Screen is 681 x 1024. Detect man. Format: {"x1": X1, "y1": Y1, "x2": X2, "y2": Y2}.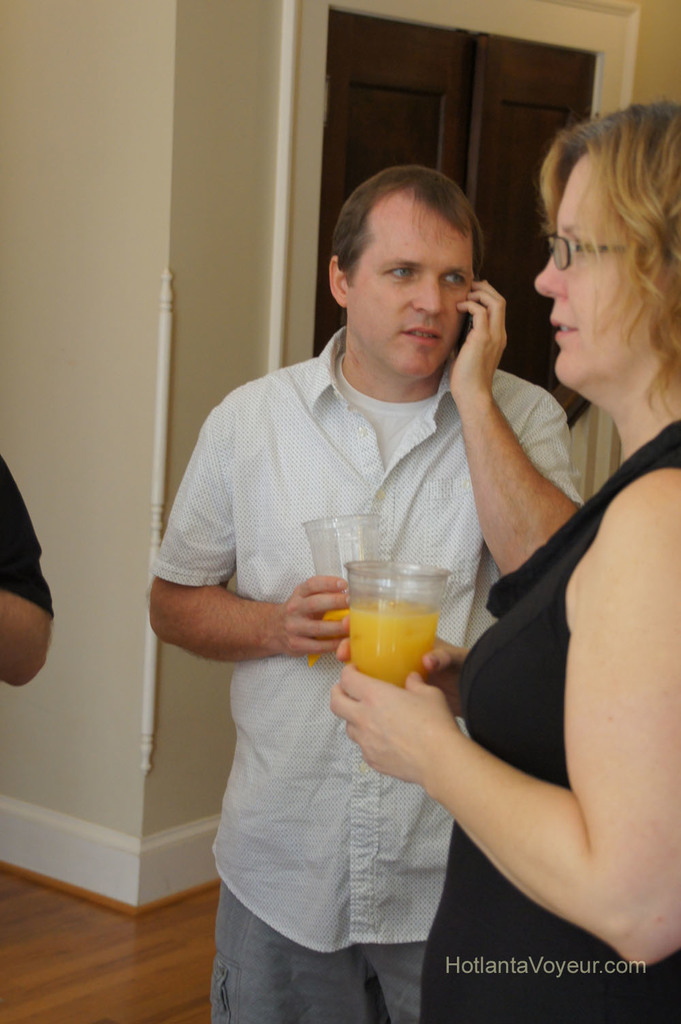
{"x1": 172, "y1": 149, "x2": 620, "y2": 963}.
